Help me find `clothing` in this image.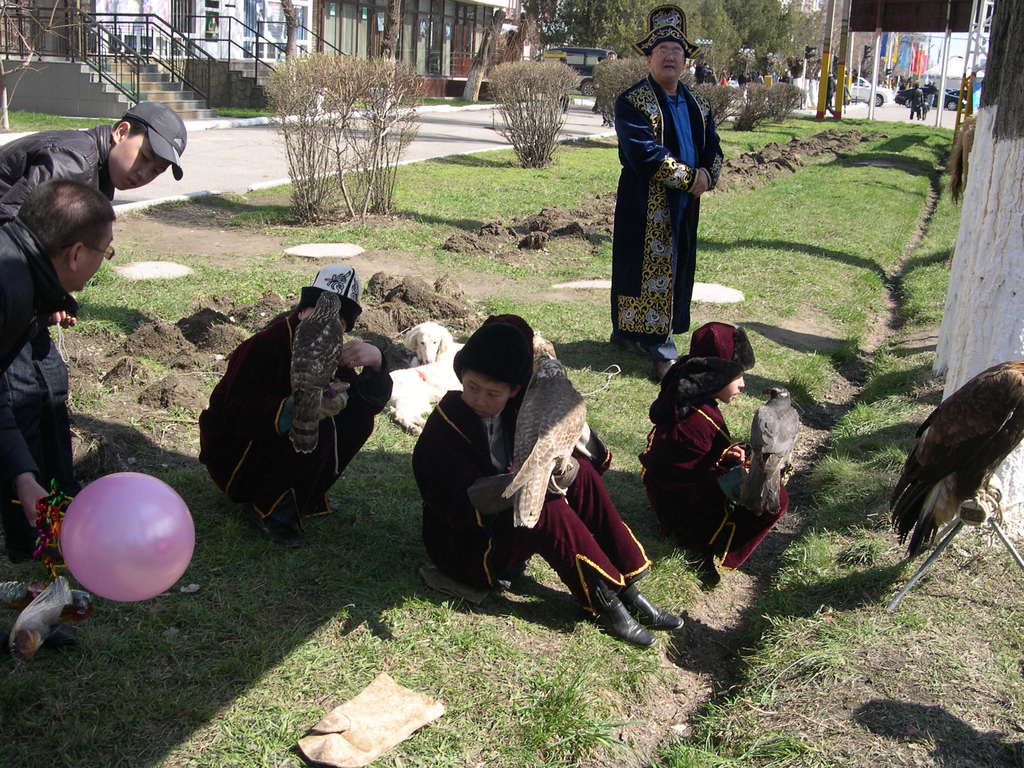
Found it: (left=0, top=132, right=119, bottom=209).
